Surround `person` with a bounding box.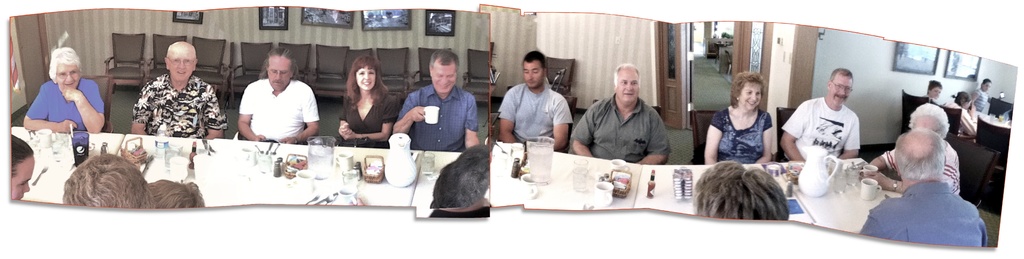
pyautogui.locateOnScreen(131, 39, 228, 146).
